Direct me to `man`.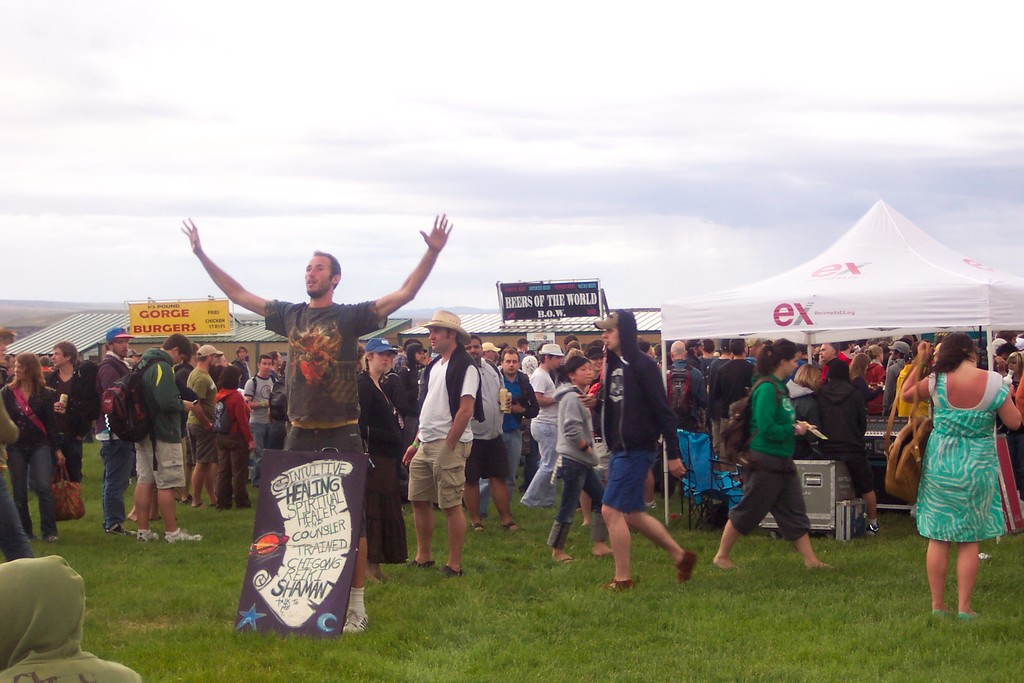
Direction: crop(466, 334, 526, 533).
